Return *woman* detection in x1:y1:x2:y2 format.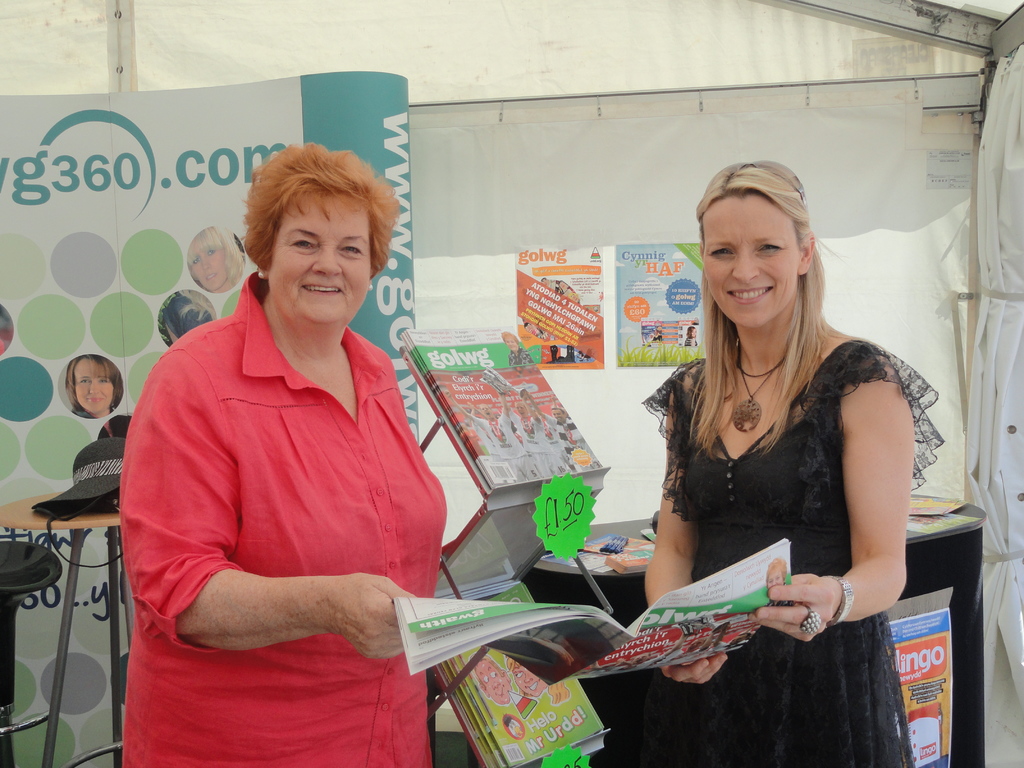
682:321:701:348.
